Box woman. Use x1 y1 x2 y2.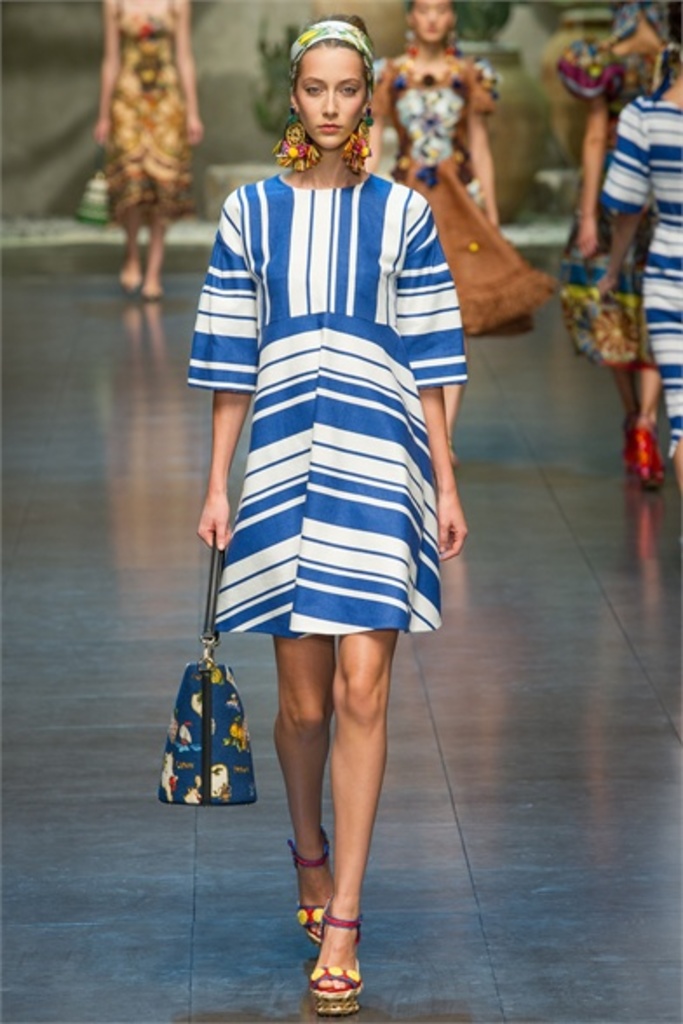
92 0 204 298.
